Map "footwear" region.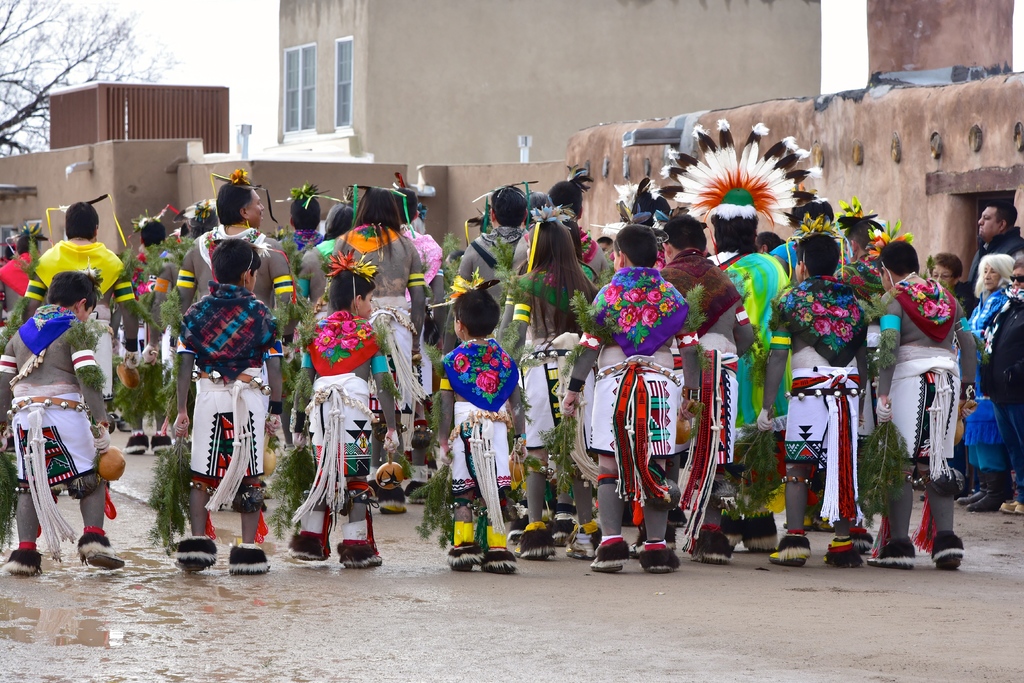
Mapped to BBox(79, 534, 123, 571).
